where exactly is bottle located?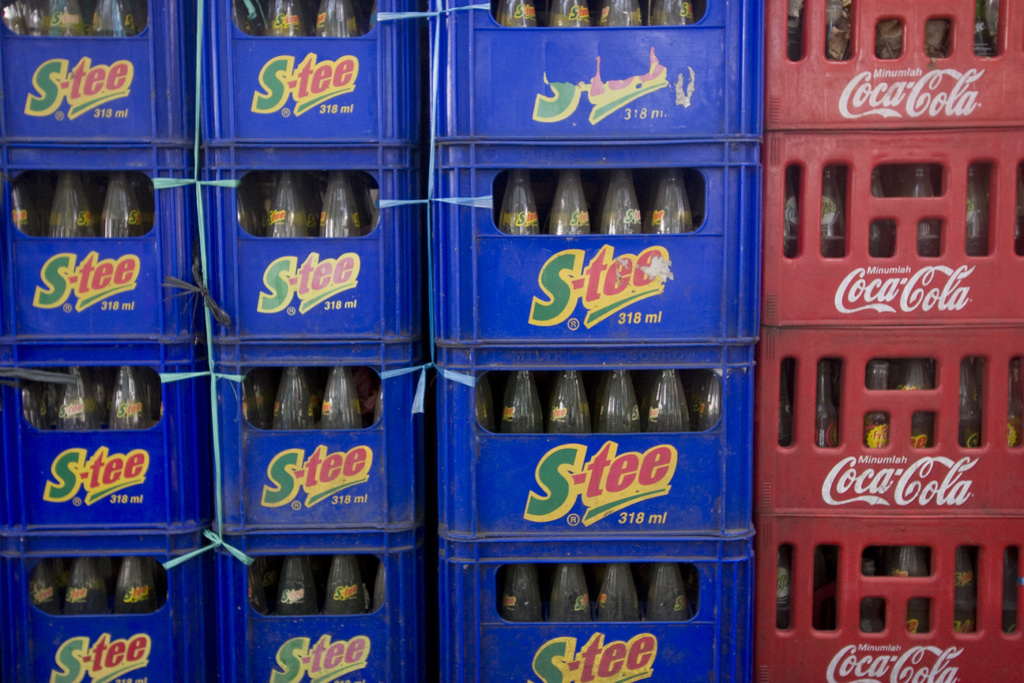
Its bounding box is pyautogui.locateOnScreen(499, 373, 544, 432).
